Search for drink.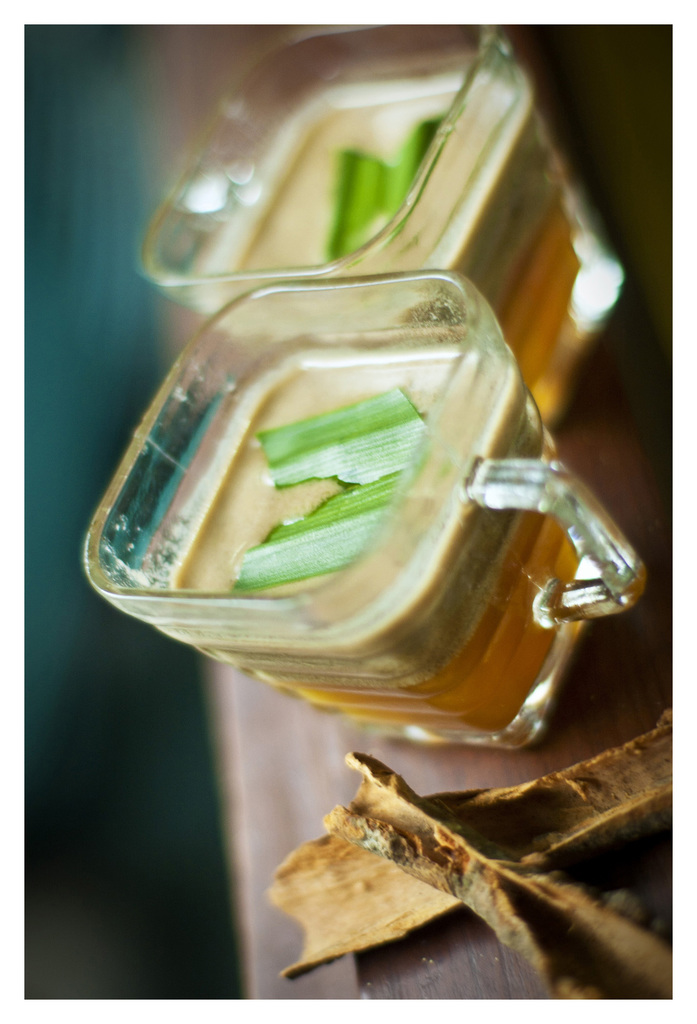
Found at l=120, t=272, r=609, b=705.
